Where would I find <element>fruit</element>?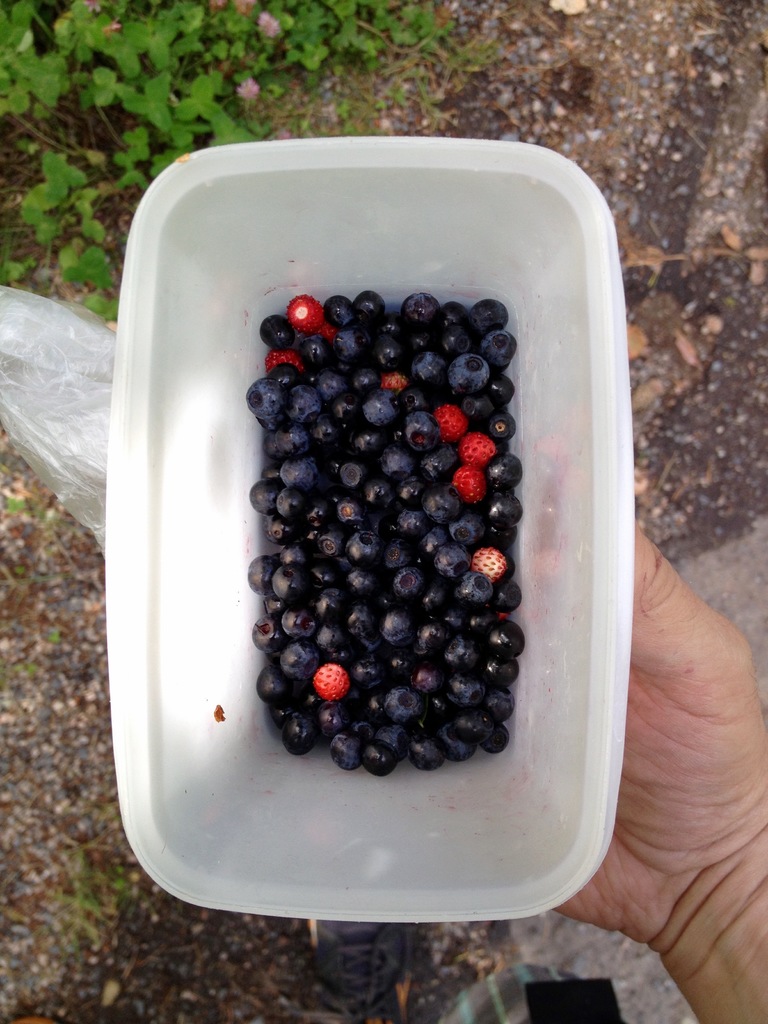
At (left=311, top=664, right=346, bottom=706).
